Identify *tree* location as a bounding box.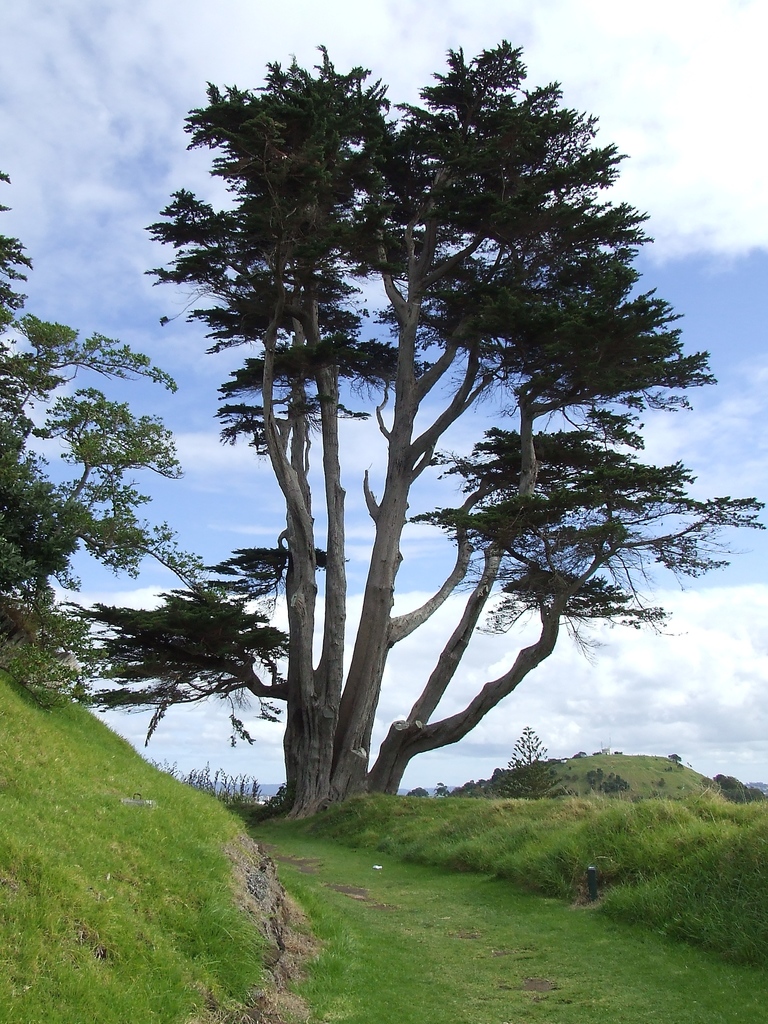
[82, 35, 766, 832].
